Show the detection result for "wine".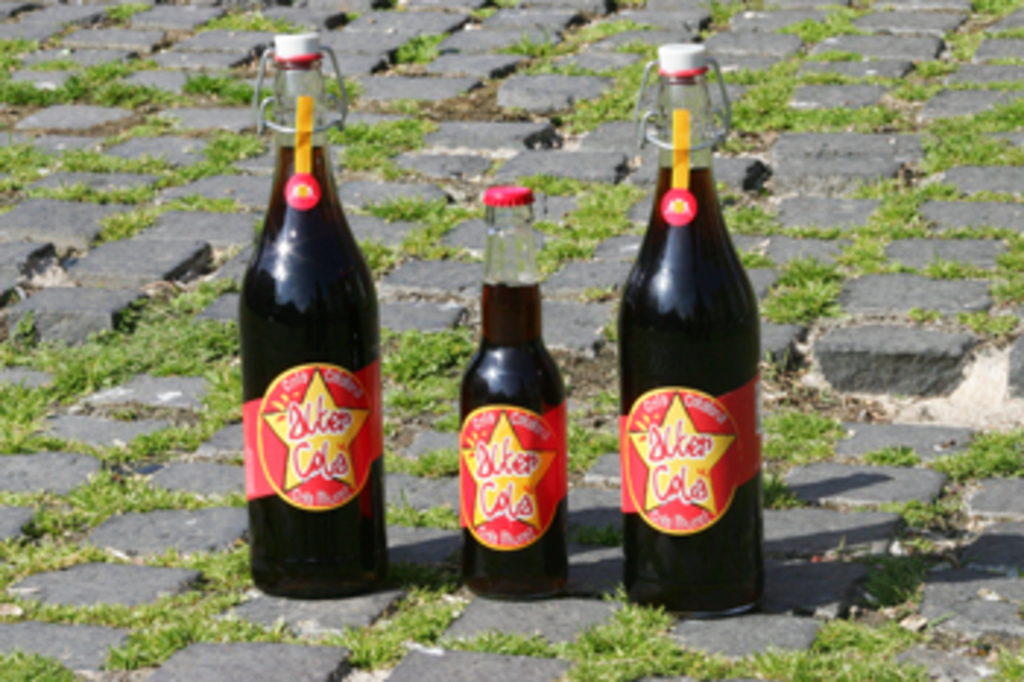
Rect(617, 82, 752, 603).
